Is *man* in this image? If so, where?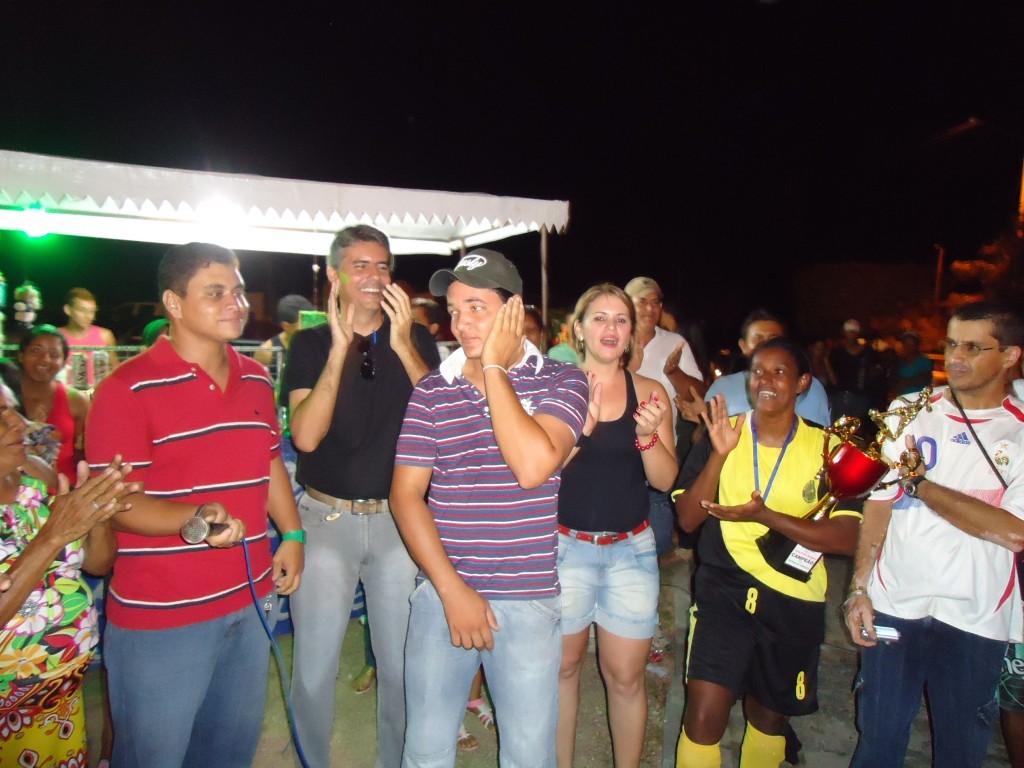
Yes, at Rect(247, 291, 315, 372).
